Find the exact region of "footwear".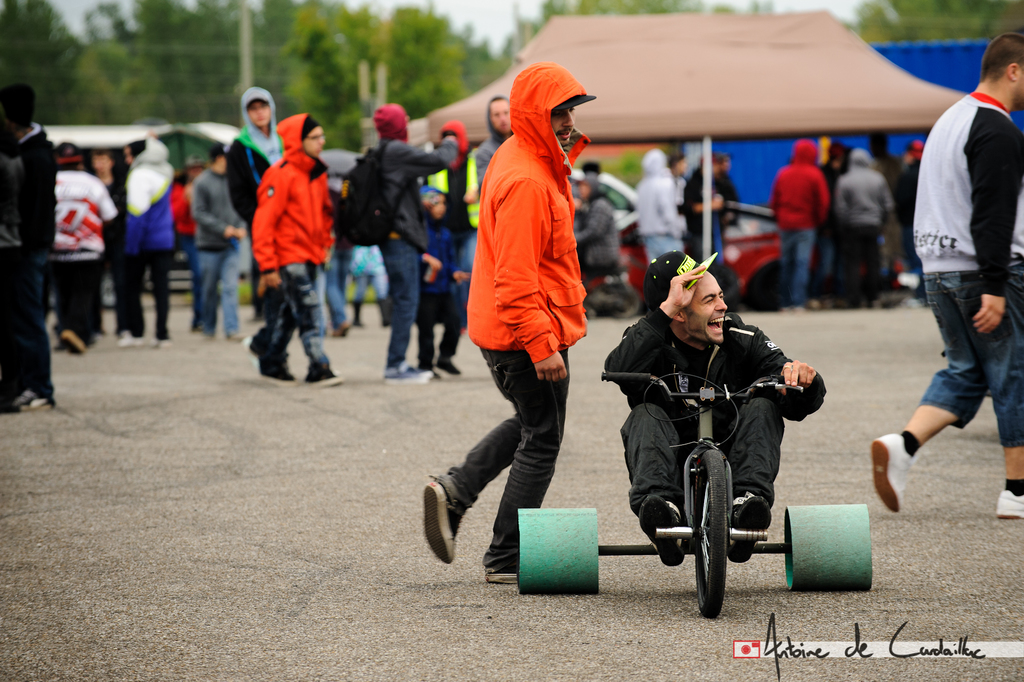
Exact region: <region>389, 367, 431, 387</region>.
